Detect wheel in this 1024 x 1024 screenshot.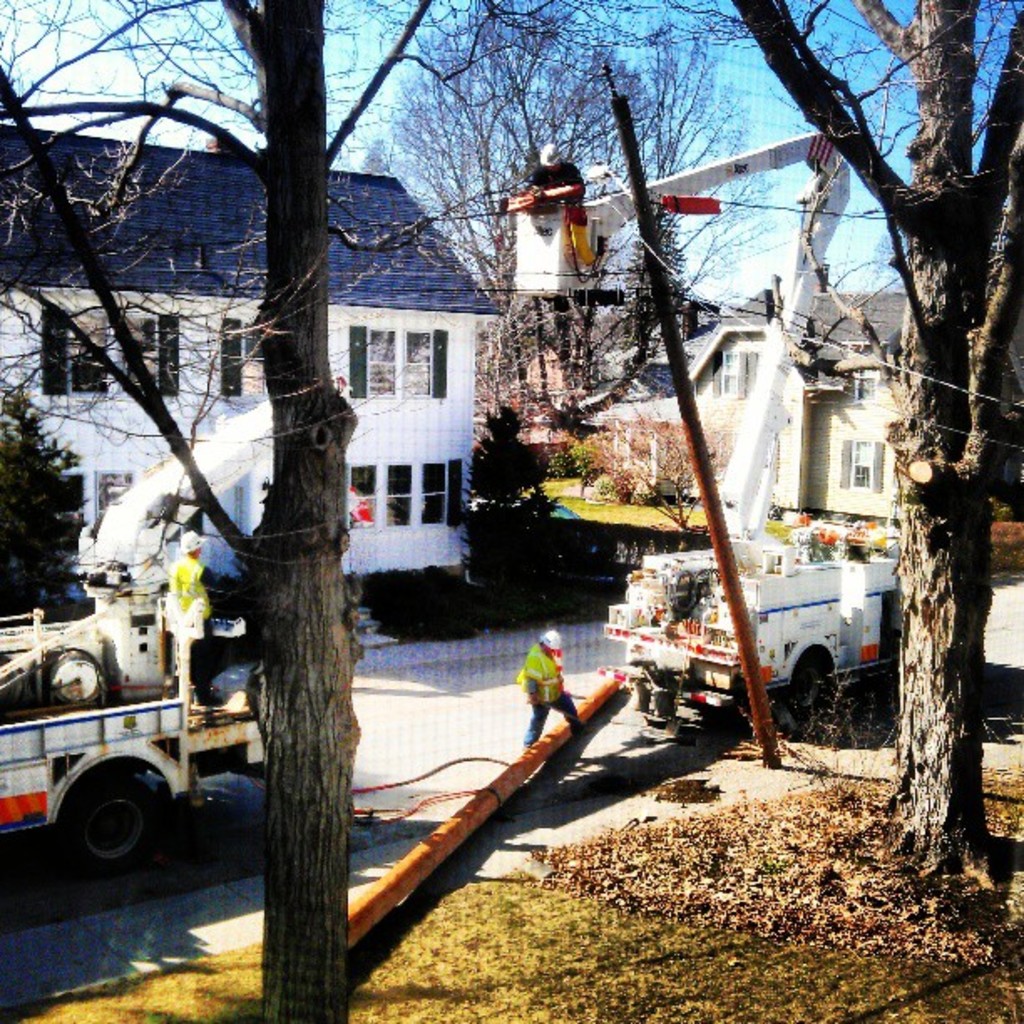
Detection: (x1=775, y1=658, x2=823, y2=740).
